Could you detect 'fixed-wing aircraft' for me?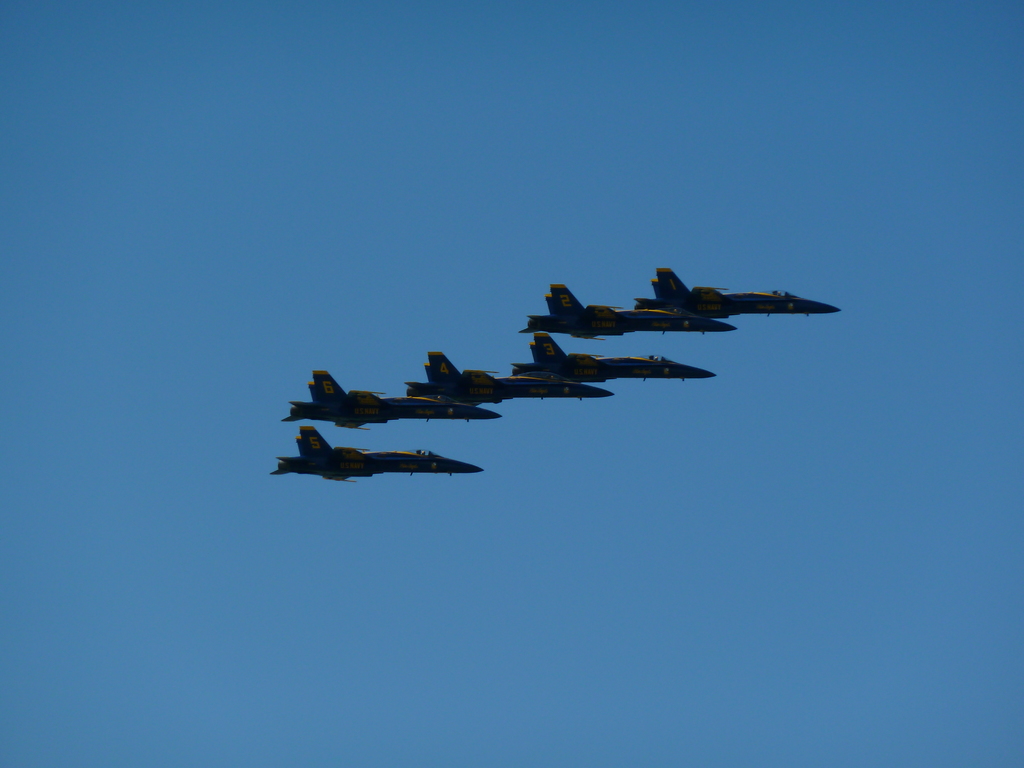
Detection result: select_region(627, 267, 840, 324).
